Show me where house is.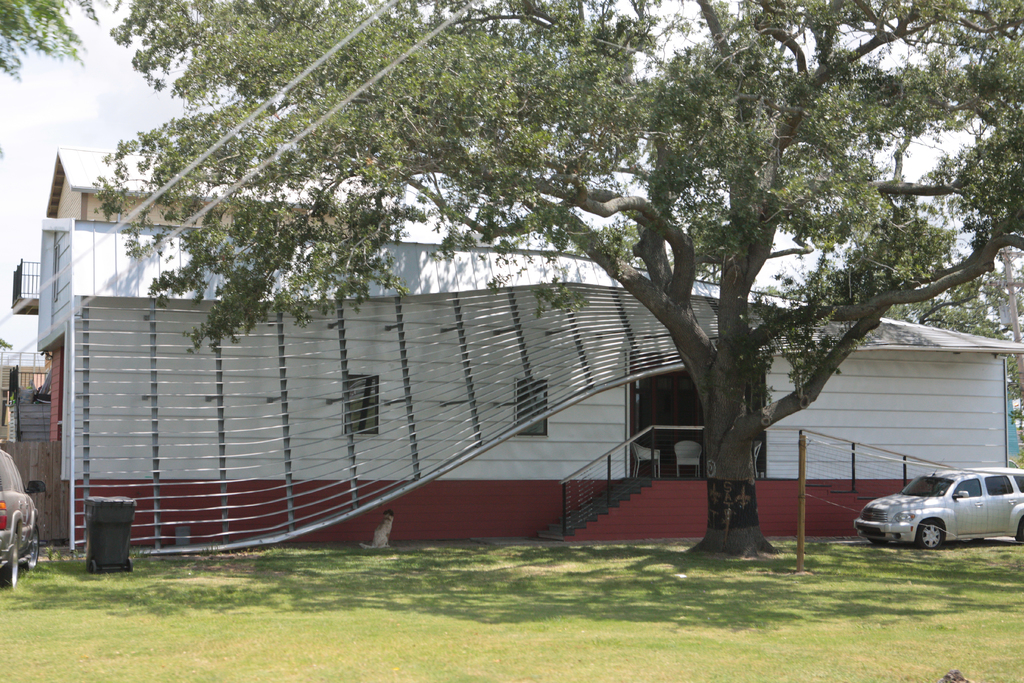
house is at x1=0 y1=342 x2=49 y2=434.
